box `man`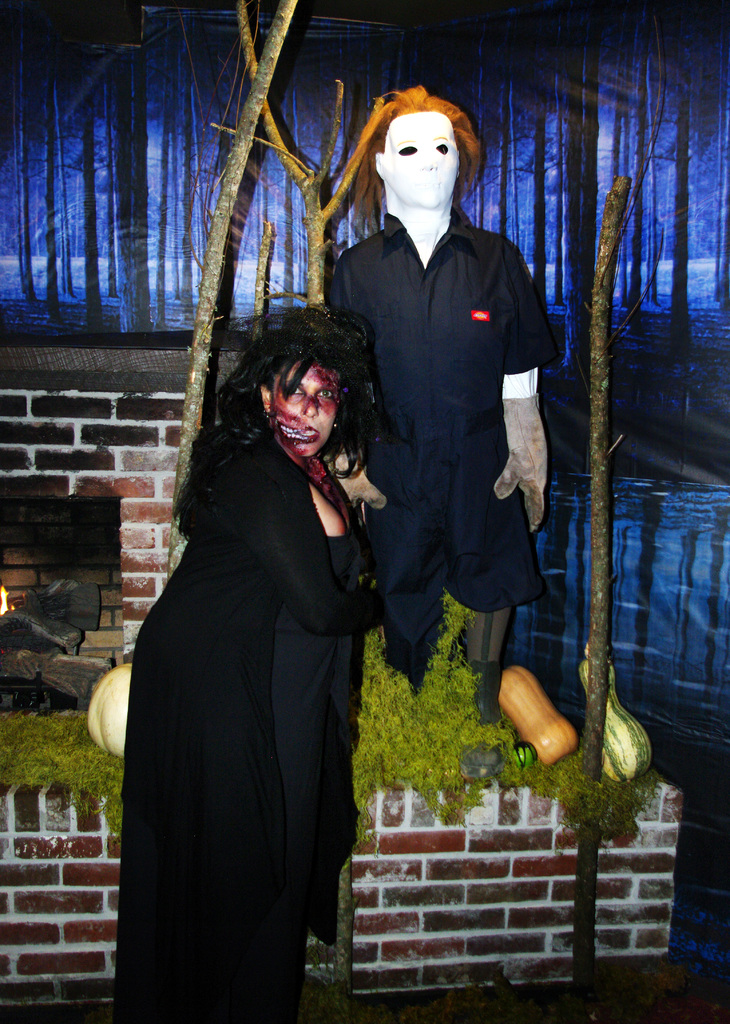
detection(329, 111, 572, 689)
